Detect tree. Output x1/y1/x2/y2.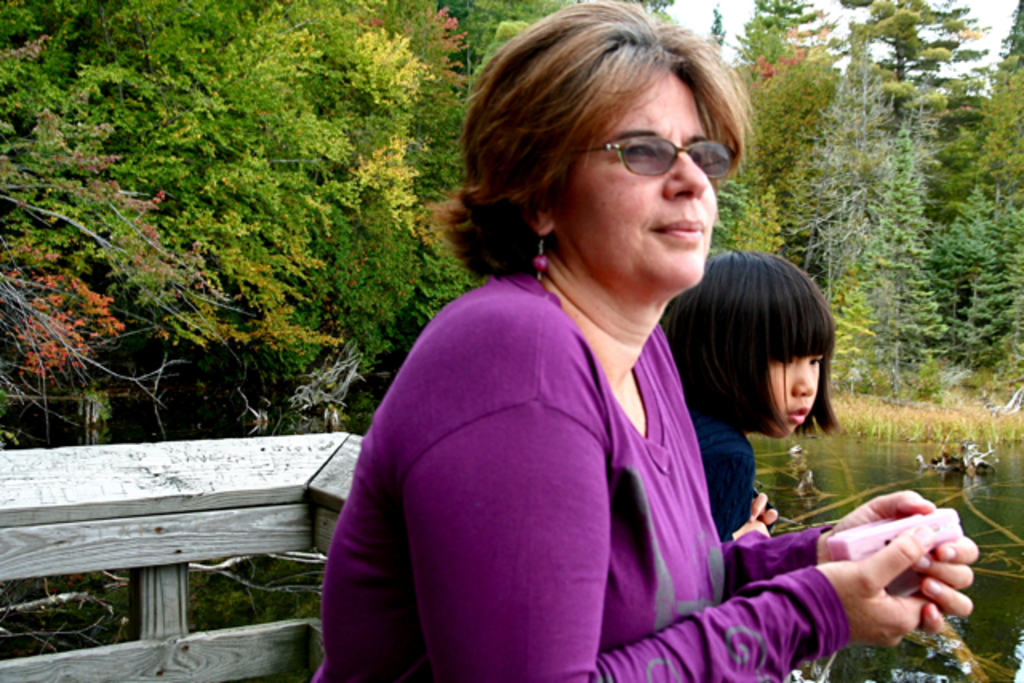
914/0/1022/400.
